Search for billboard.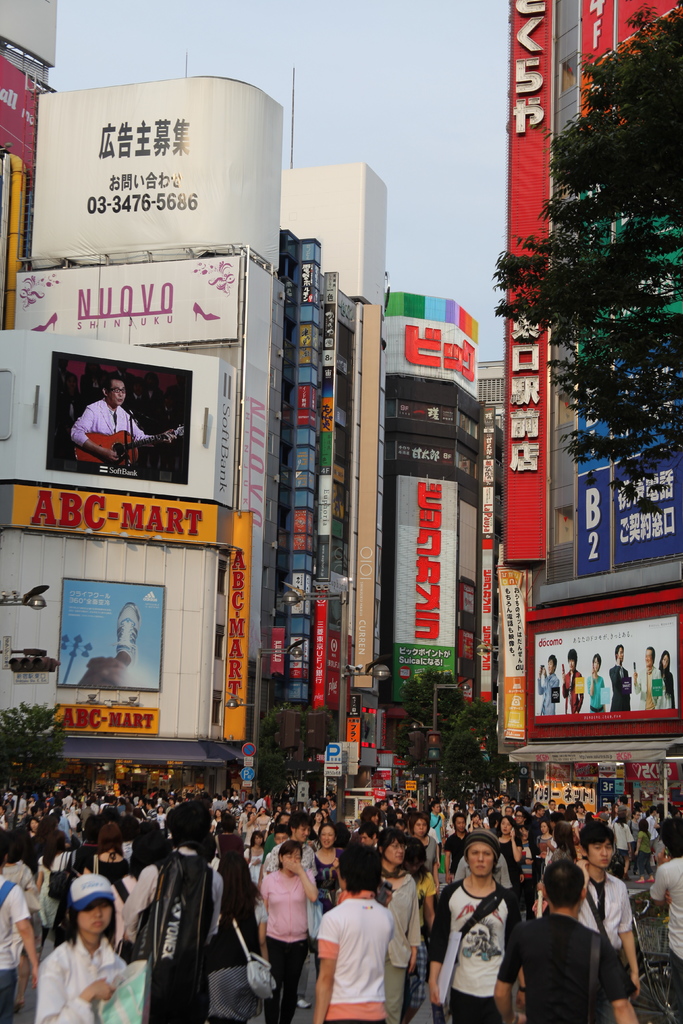
Found at [317,268,337,578].
